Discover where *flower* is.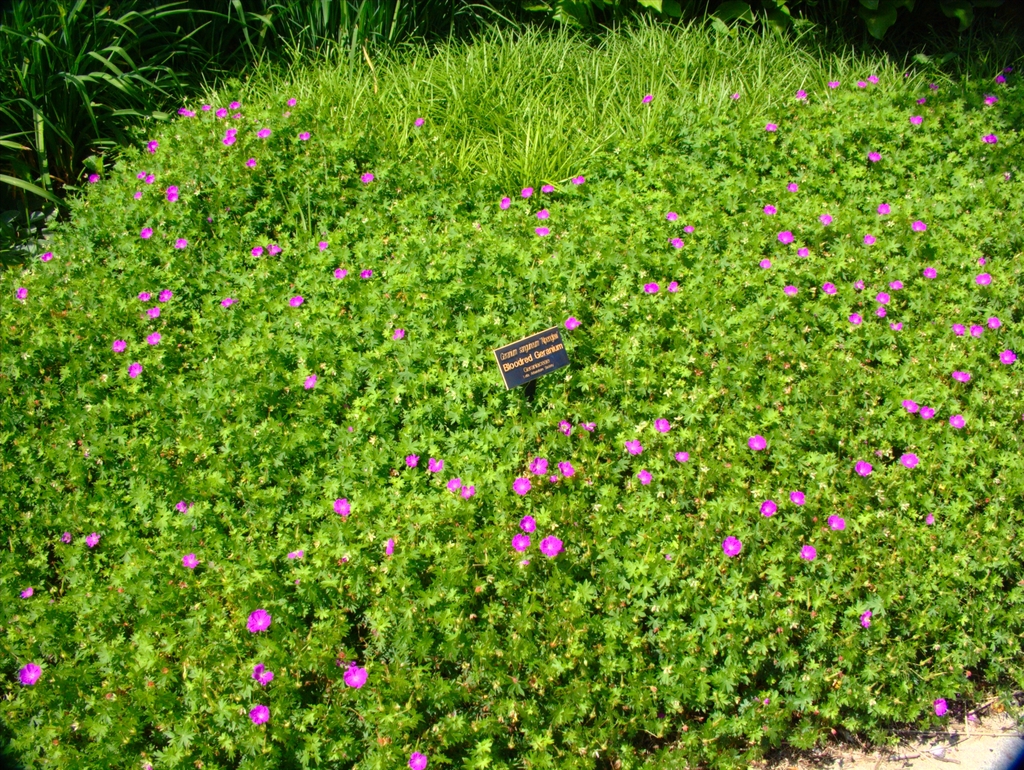
Discovered at <region>948, 413, 966, 432</region>.
